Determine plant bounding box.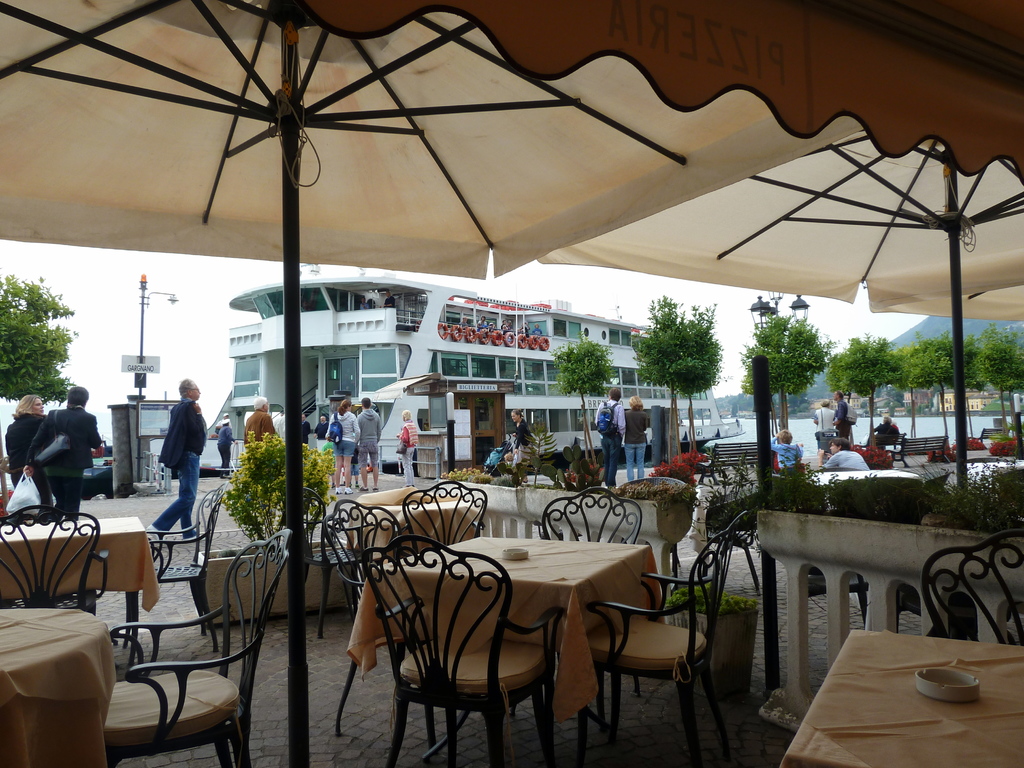
Determined: bbox(917, 449, 1023, 545).
